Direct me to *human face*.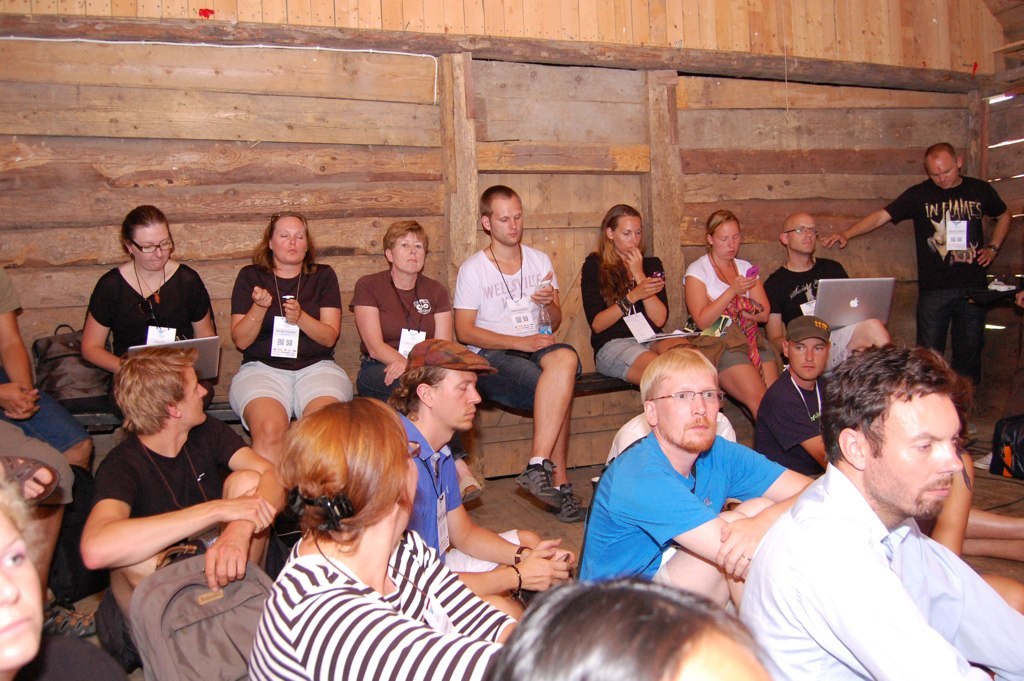
Direction: 710/221/738/258.
